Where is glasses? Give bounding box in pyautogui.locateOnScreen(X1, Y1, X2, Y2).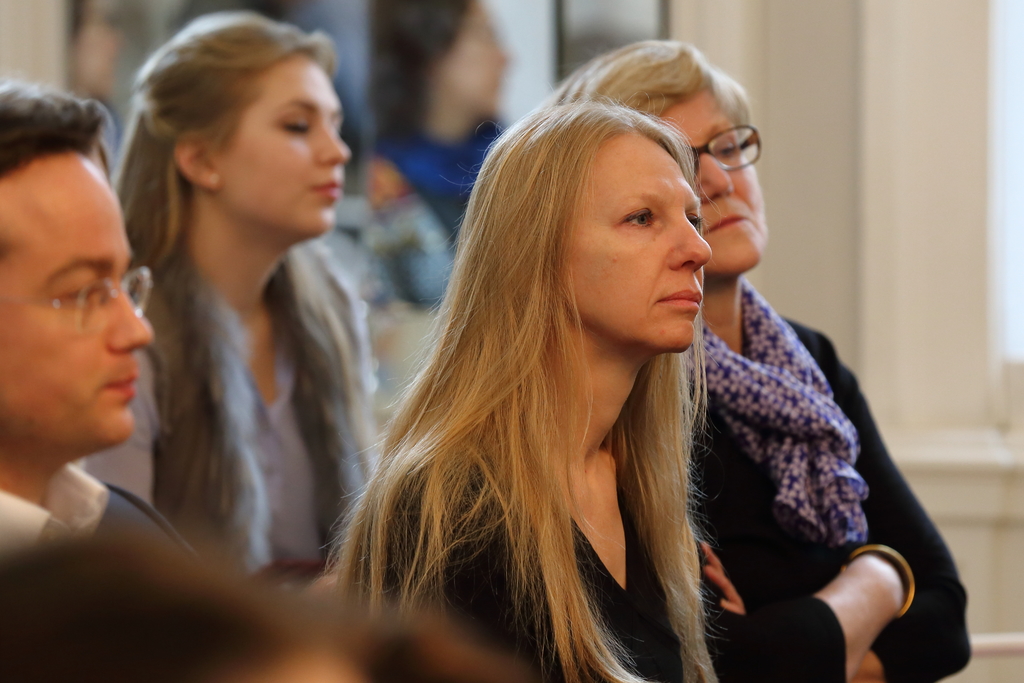
pyautogui.locateOnScreen(0, 267, 150, 339).
